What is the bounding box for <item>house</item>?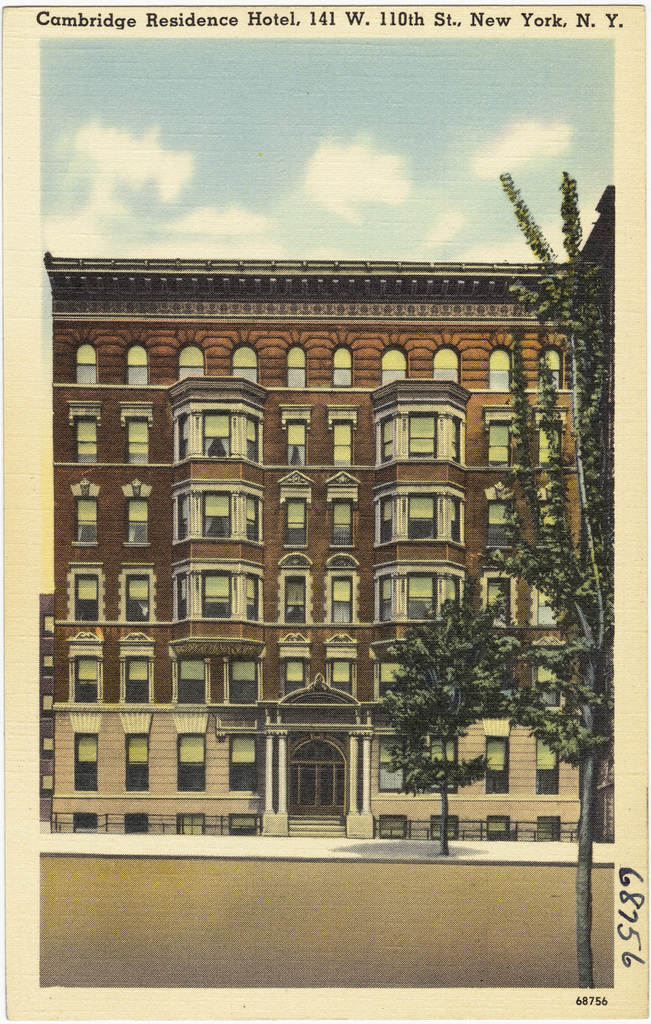
box=[31, 251, 596, 834].
